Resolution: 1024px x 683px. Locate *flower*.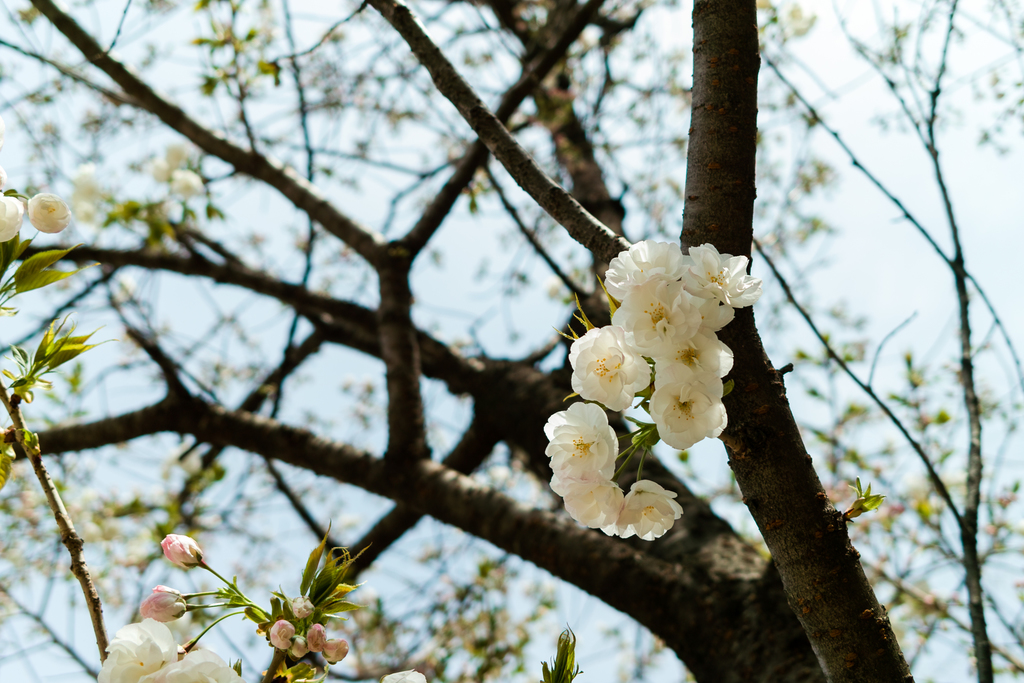
(x1=307, y1=621, x2=329, y2=654).
